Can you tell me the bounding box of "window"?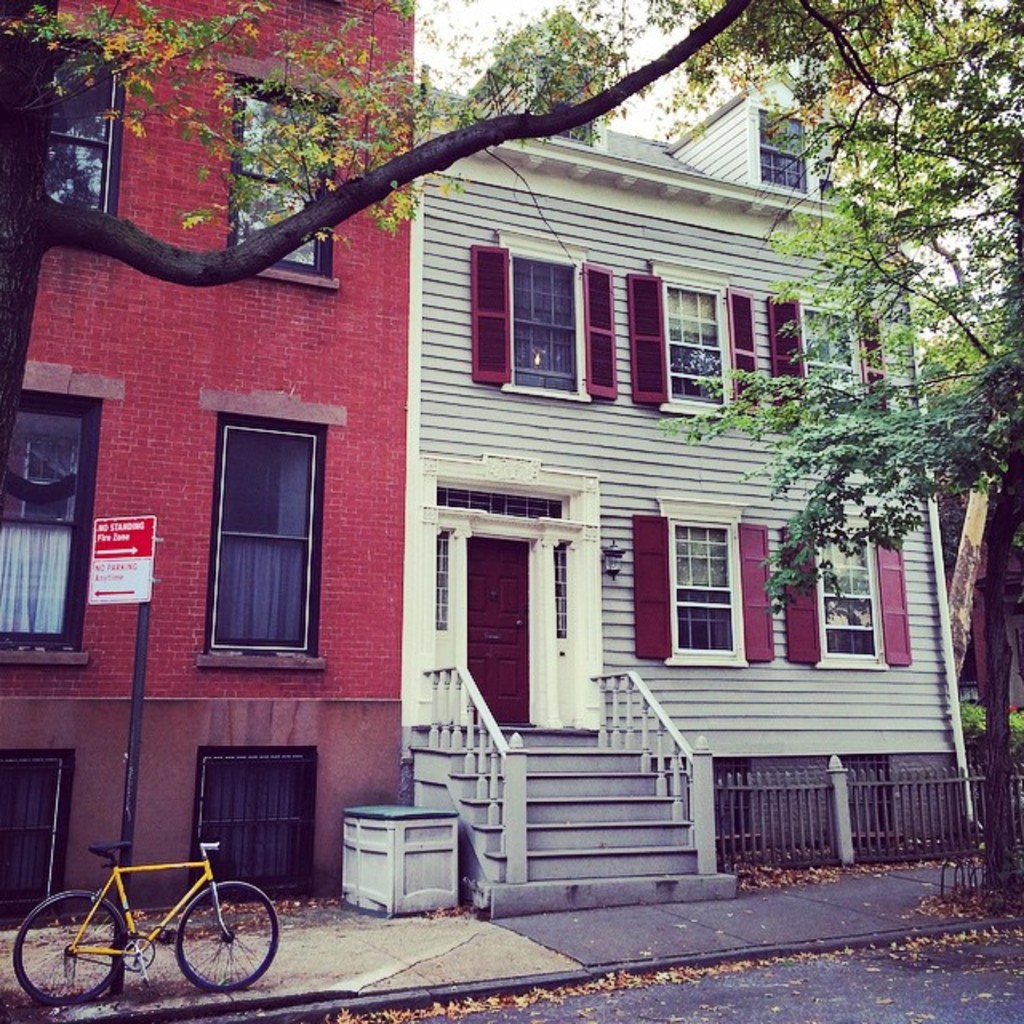
{"left": 0, "top": 362, "right": 117, "bottom": 669}.
